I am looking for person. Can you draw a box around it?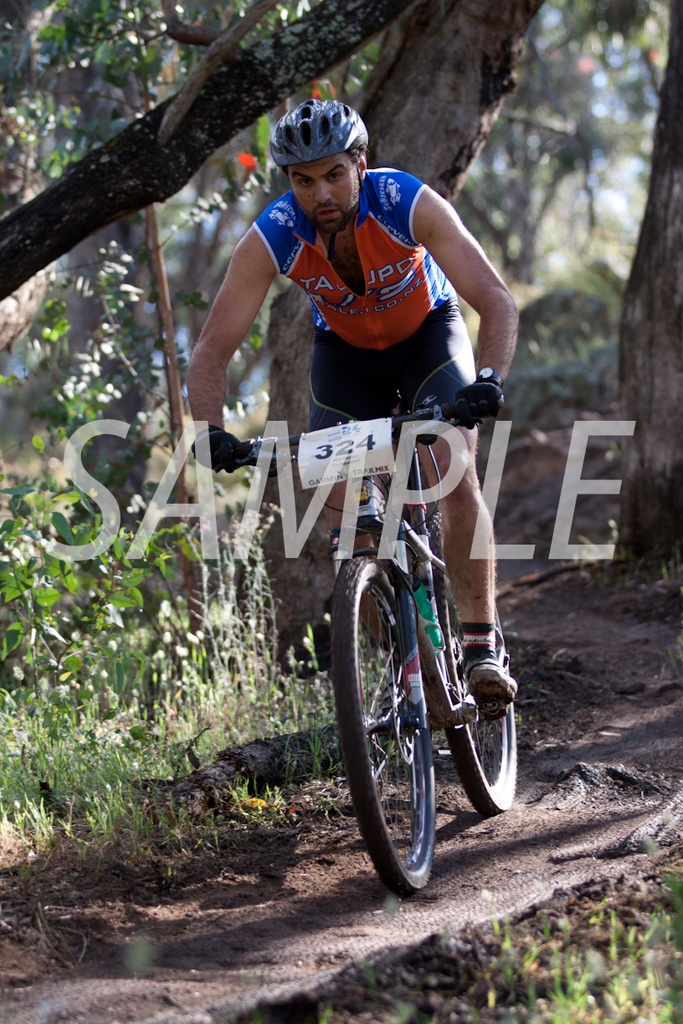
Sure, the bounding box is [229, 126, 513, 698].
